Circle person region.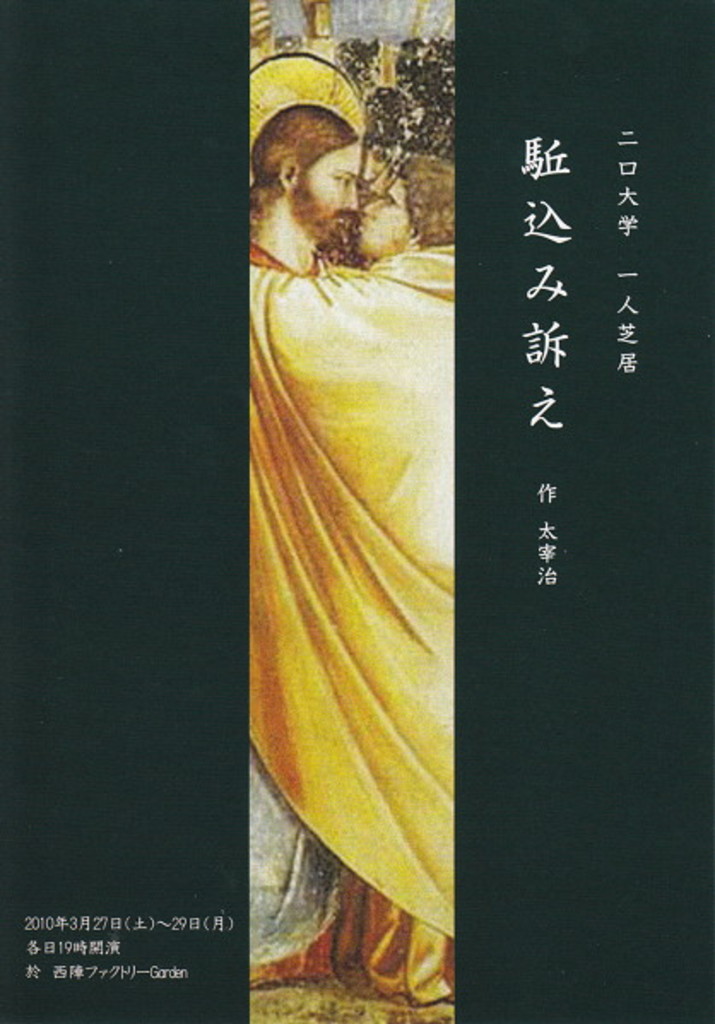
Region: l=248, t=103, r=366, b=981.
